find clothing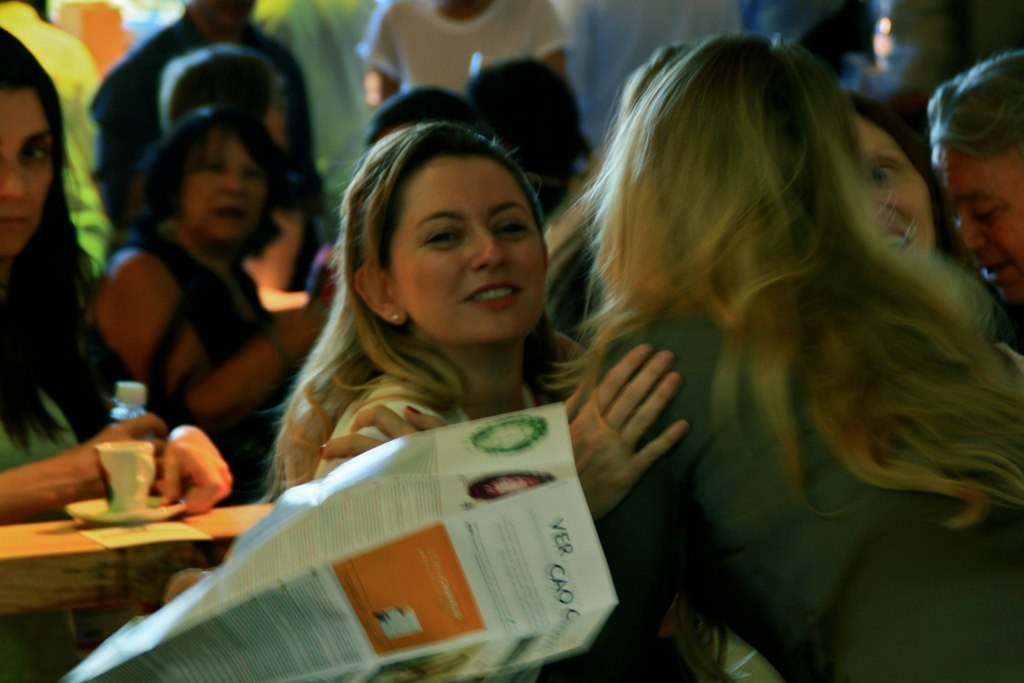
[x1=0, y1=386, x2=131, y2=682]
